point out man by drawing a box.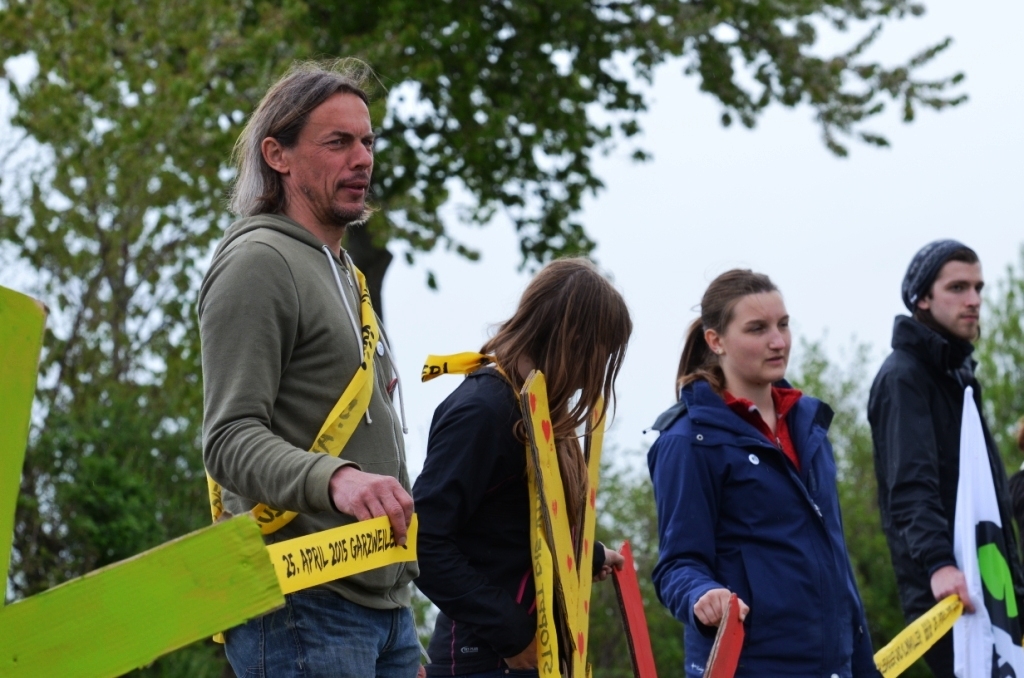
862:235:1023:677.
